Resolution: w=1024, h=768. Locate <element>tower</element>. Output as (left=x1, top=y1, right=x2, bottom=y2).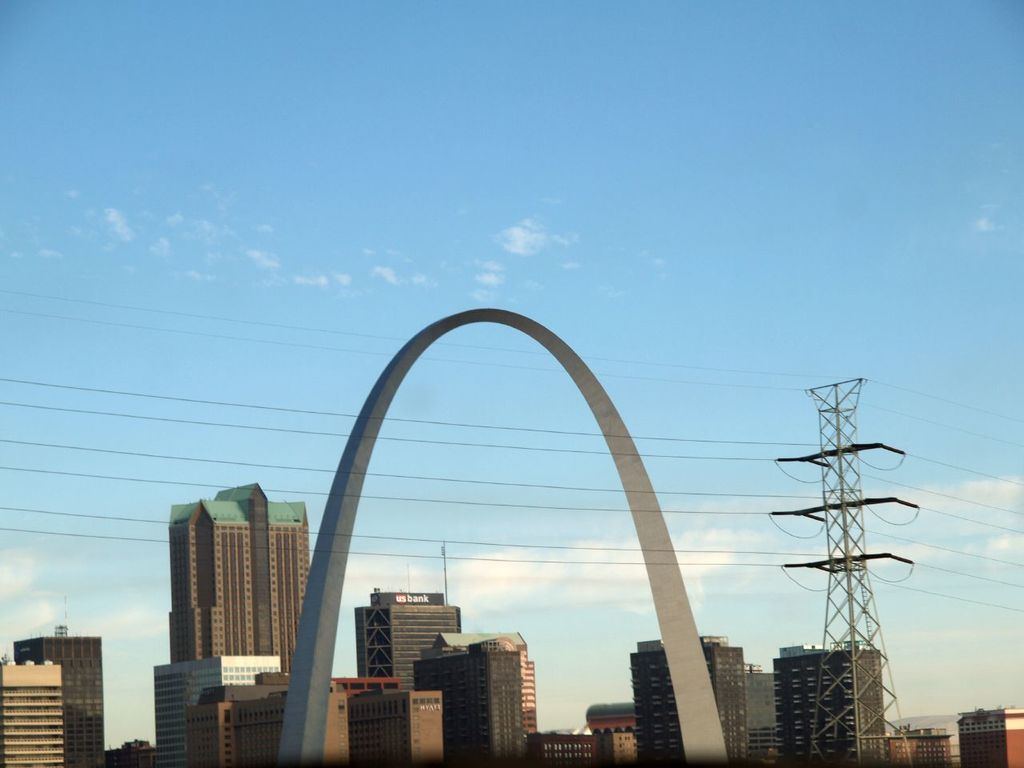
(left=765, top=374, right=925, bottom=762).
